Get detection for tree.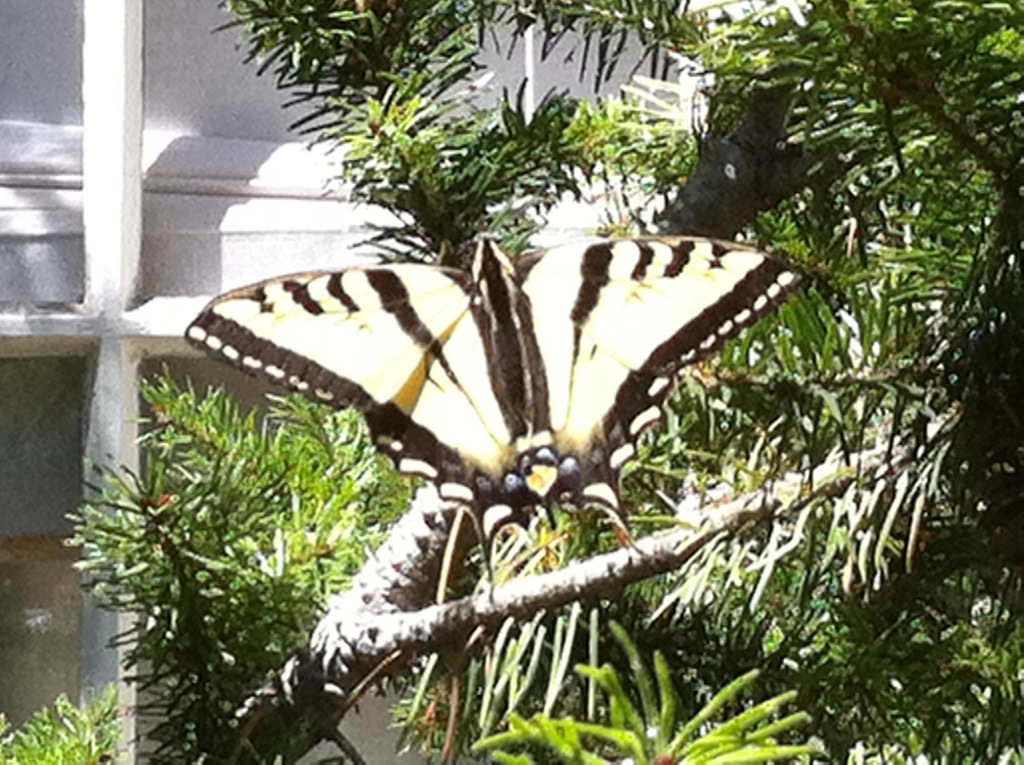
Detection: 64/0/1023/764.
